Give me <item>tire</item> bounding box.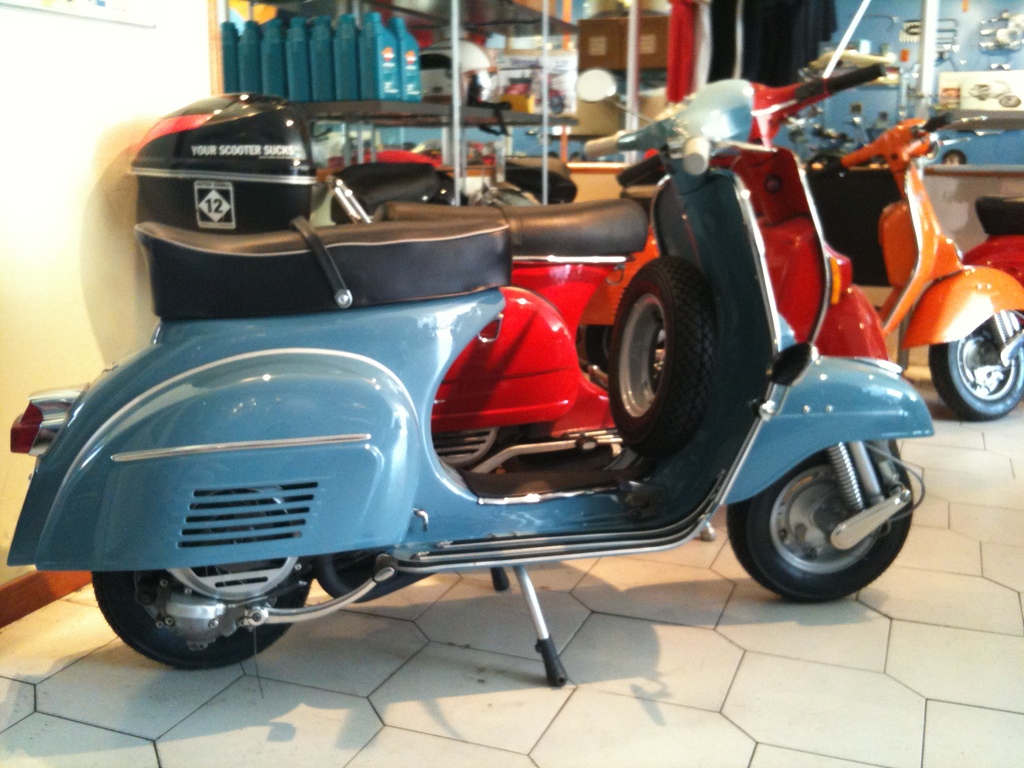
l=83, t=560, r=312, b=672.
